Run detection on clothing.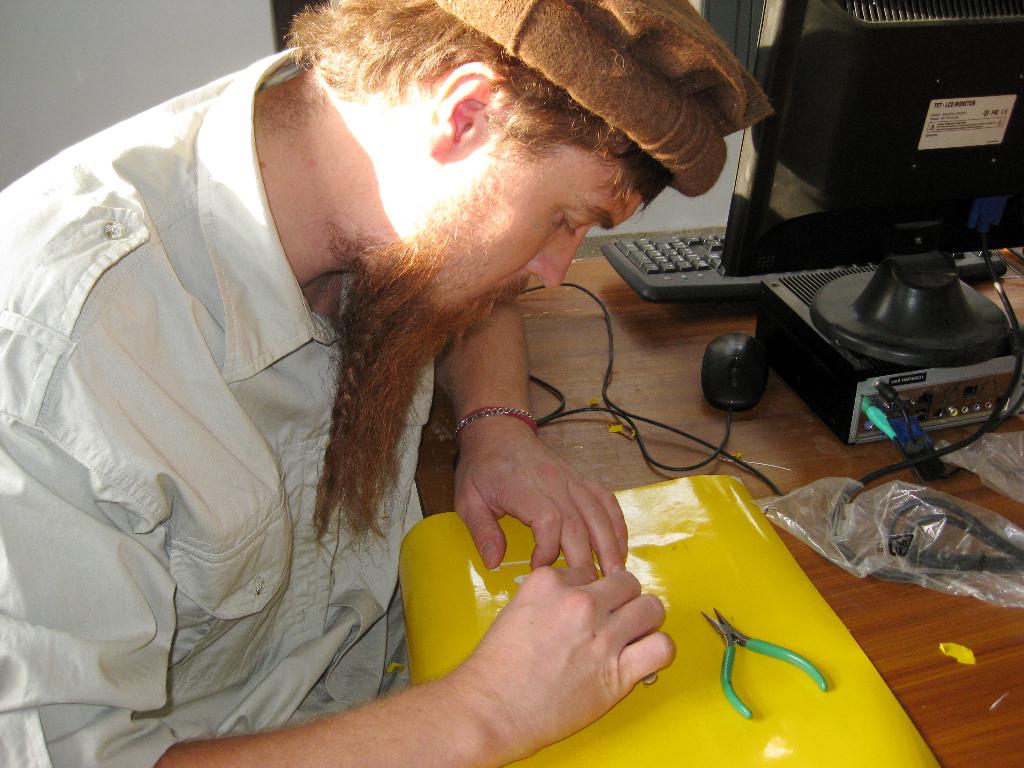
Result: 0,44,436,767.
